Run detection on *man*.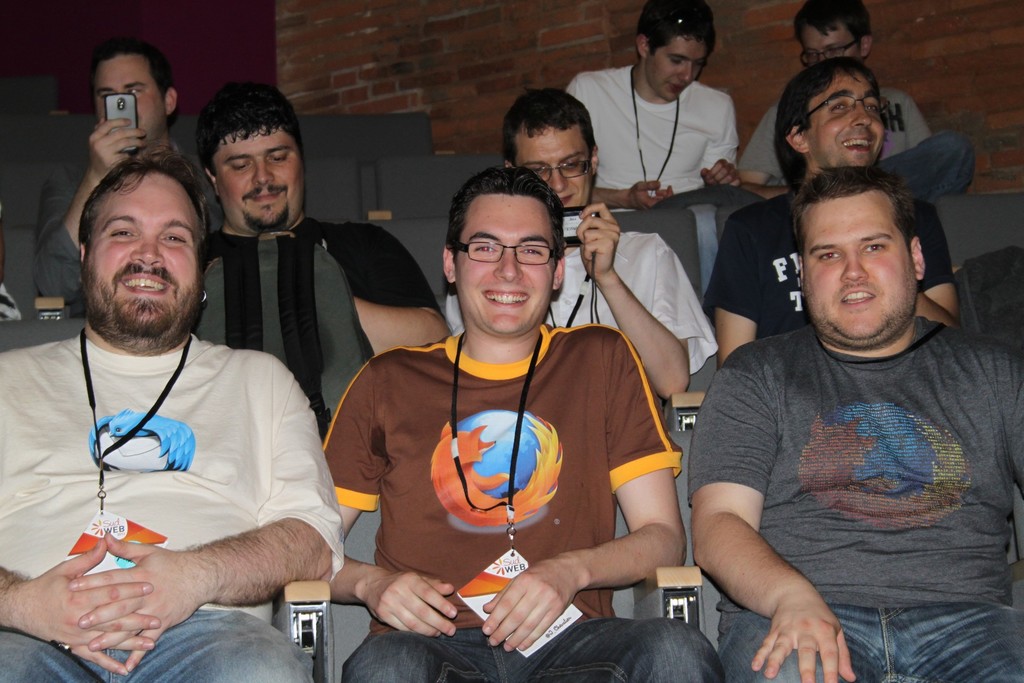
Result: x1=570 y1=0 x2=739 y2=219.
